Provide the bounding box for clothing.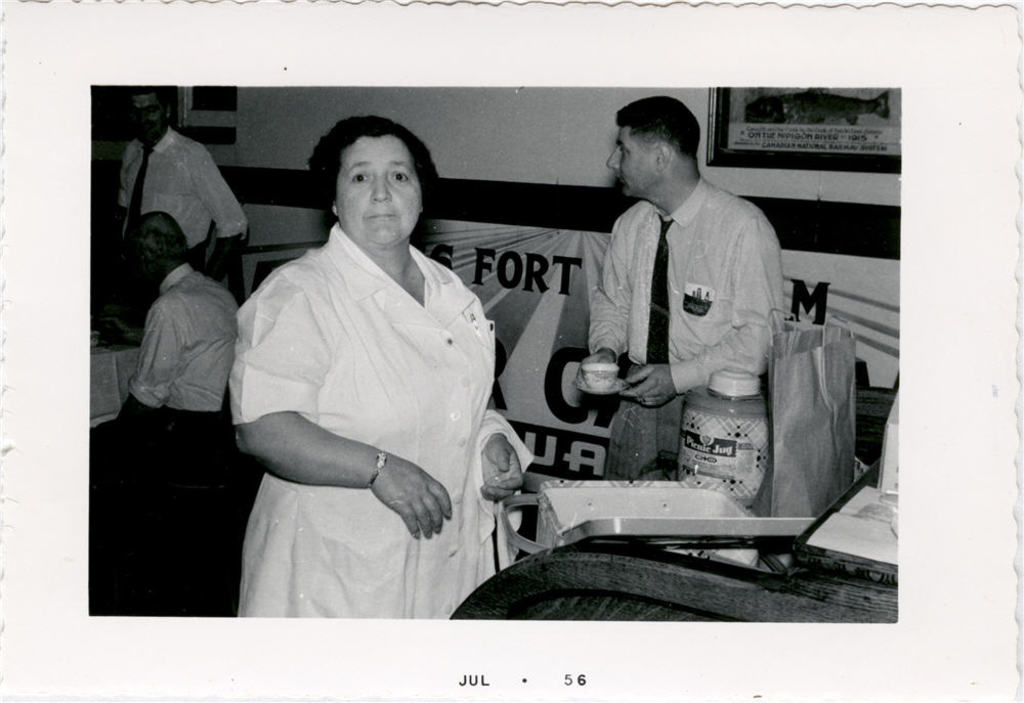
bbox=(584, 171, 776, 477).
